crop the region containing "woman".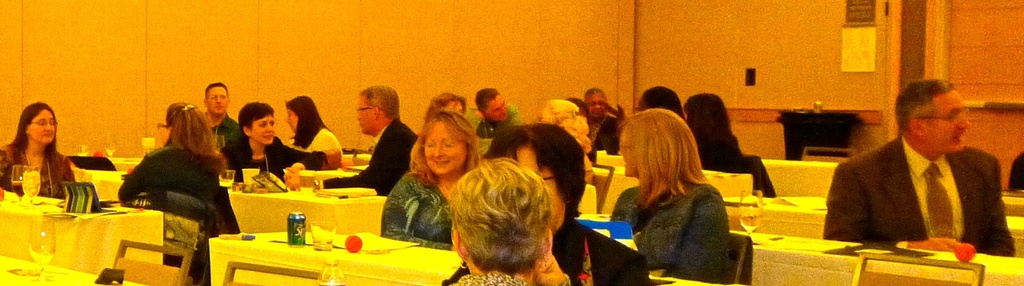
Crop region: l=535, t=94, r=593, b=181.
